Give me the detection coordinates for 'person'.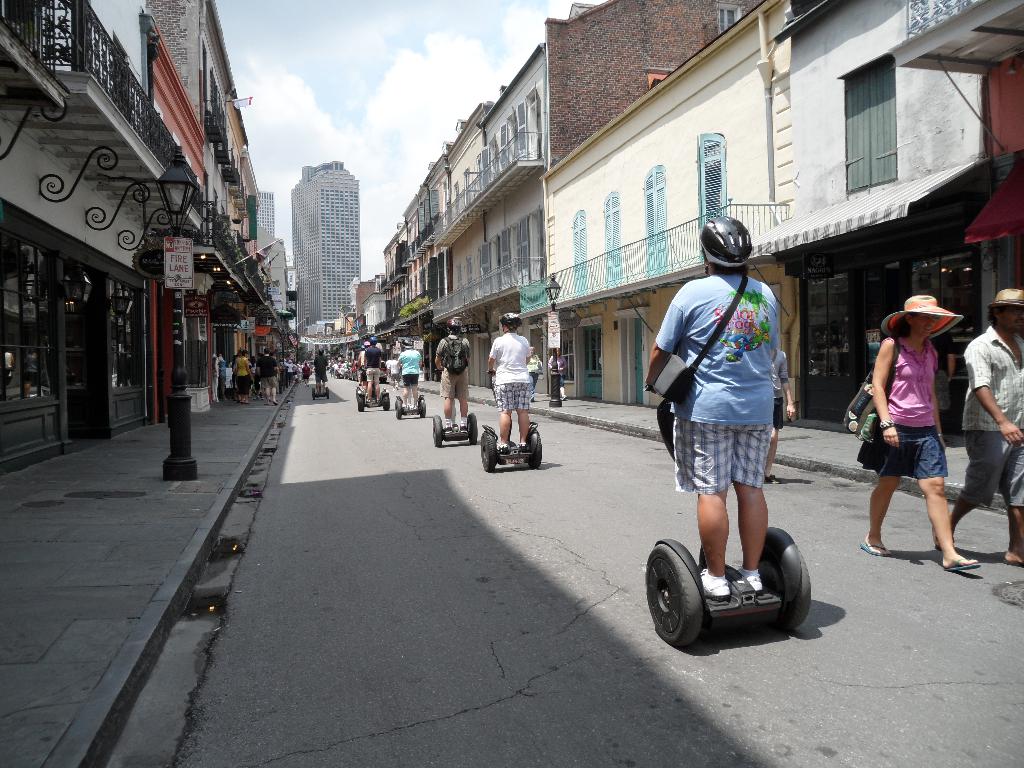
[361, 332, 387, 403].
